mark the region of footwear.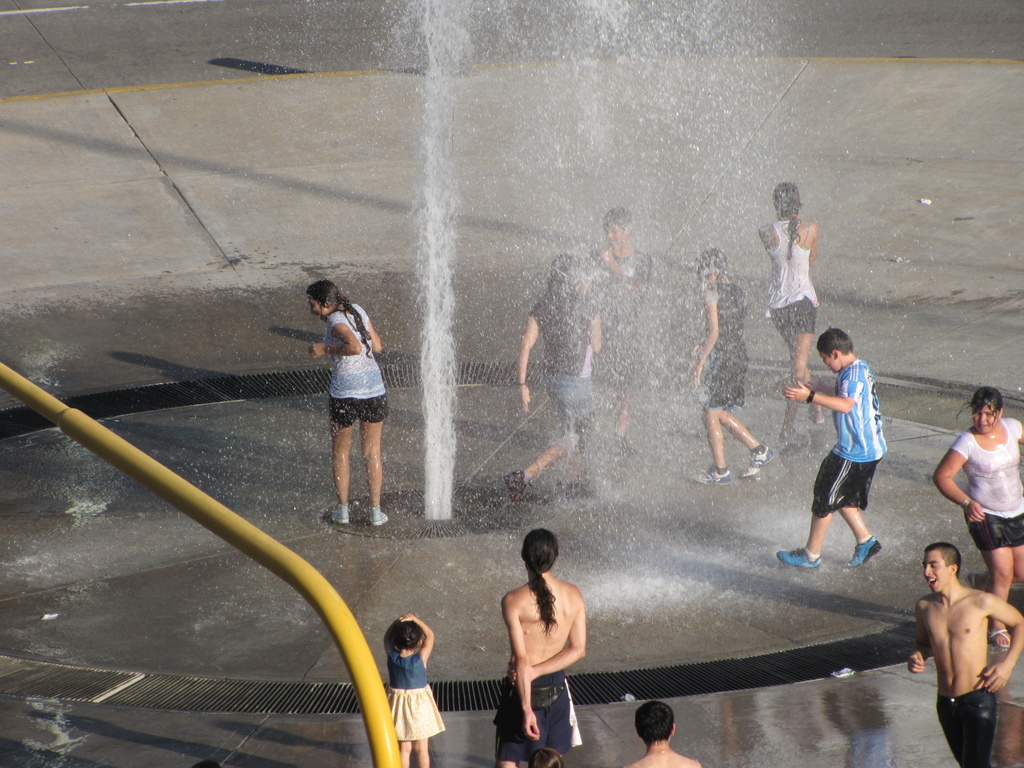
Region: (689,464,737,489).
